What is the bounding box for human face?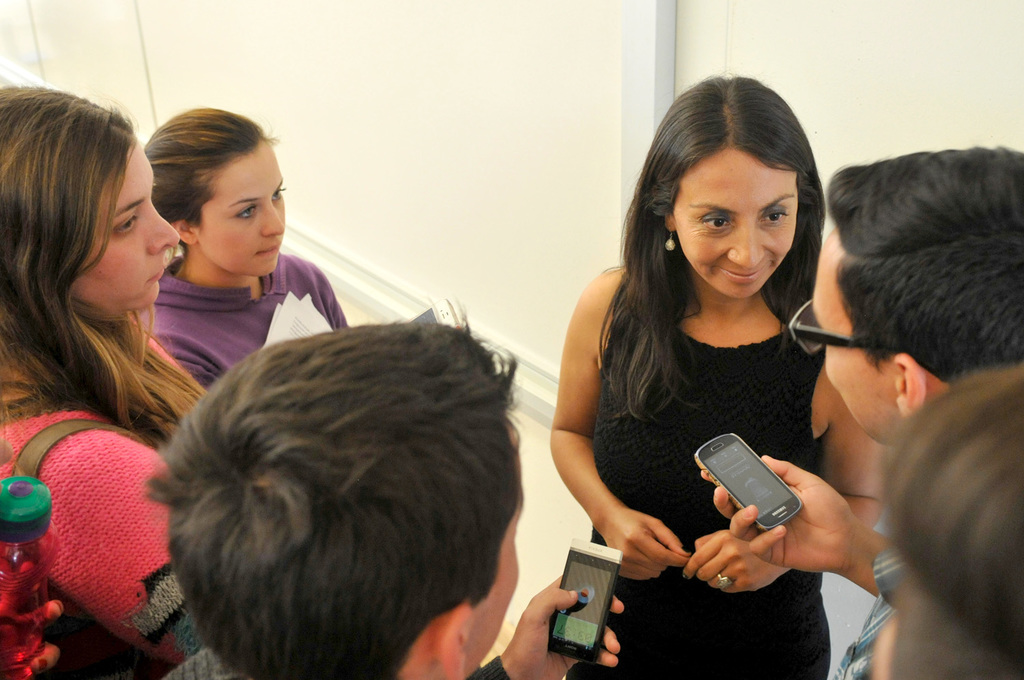
locate(870, 539, 1023, 679).
